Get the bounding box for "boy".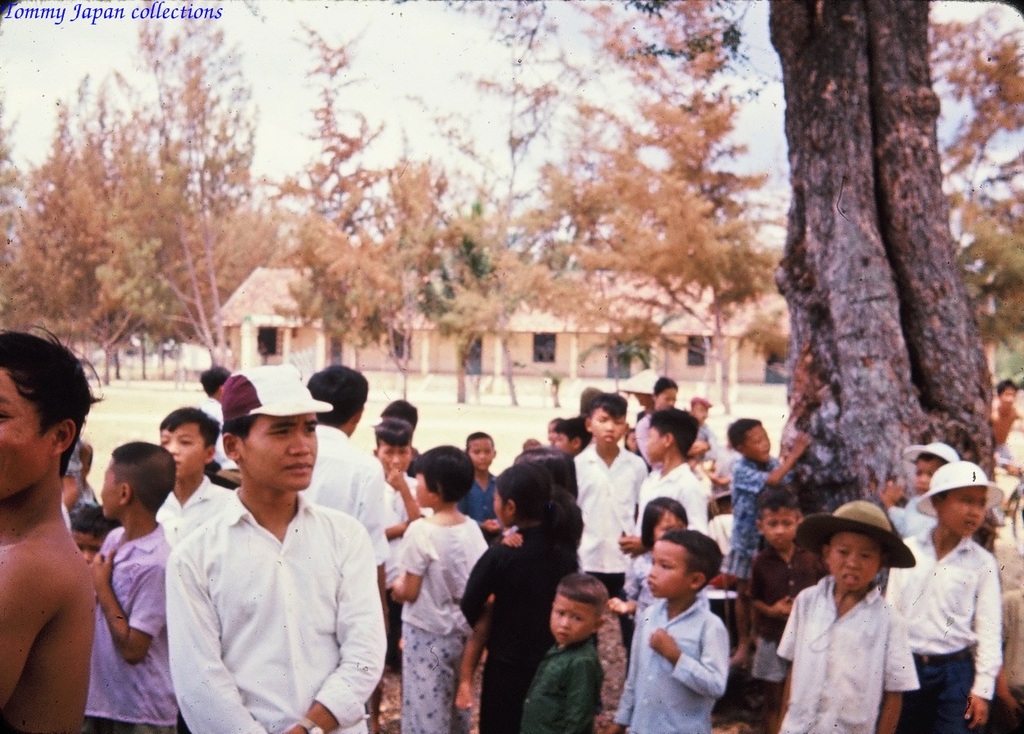
rect(364, 419, 445, 733).
